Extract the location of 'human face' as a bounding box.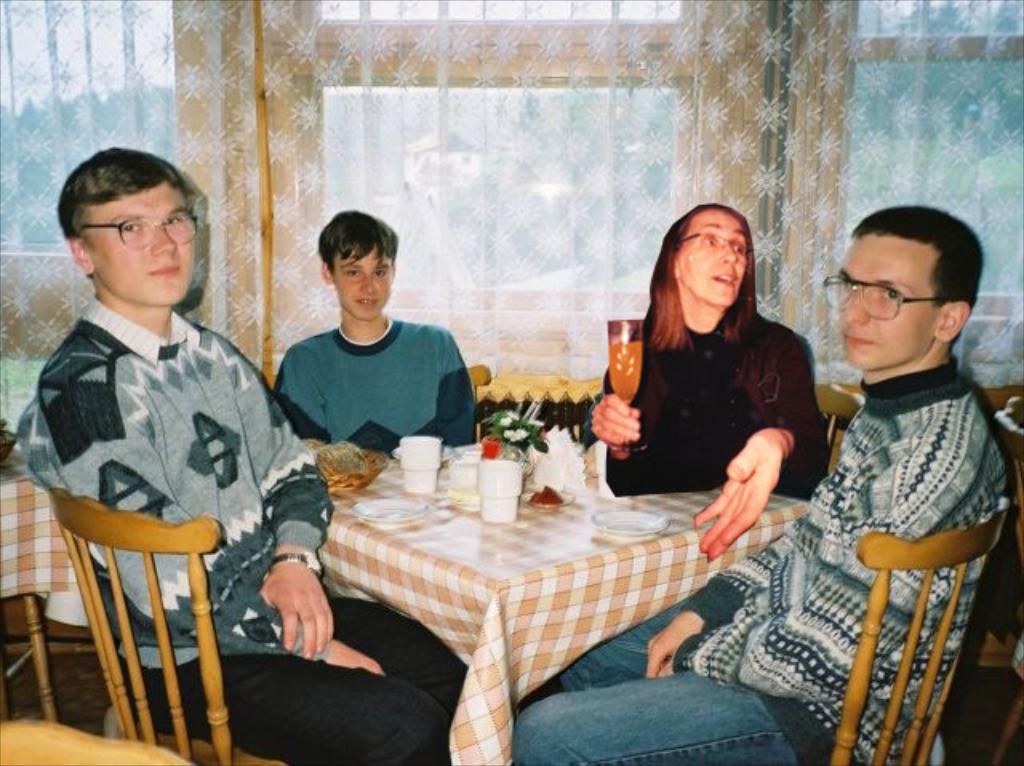
bbox=[94, 189, 198, 304].
